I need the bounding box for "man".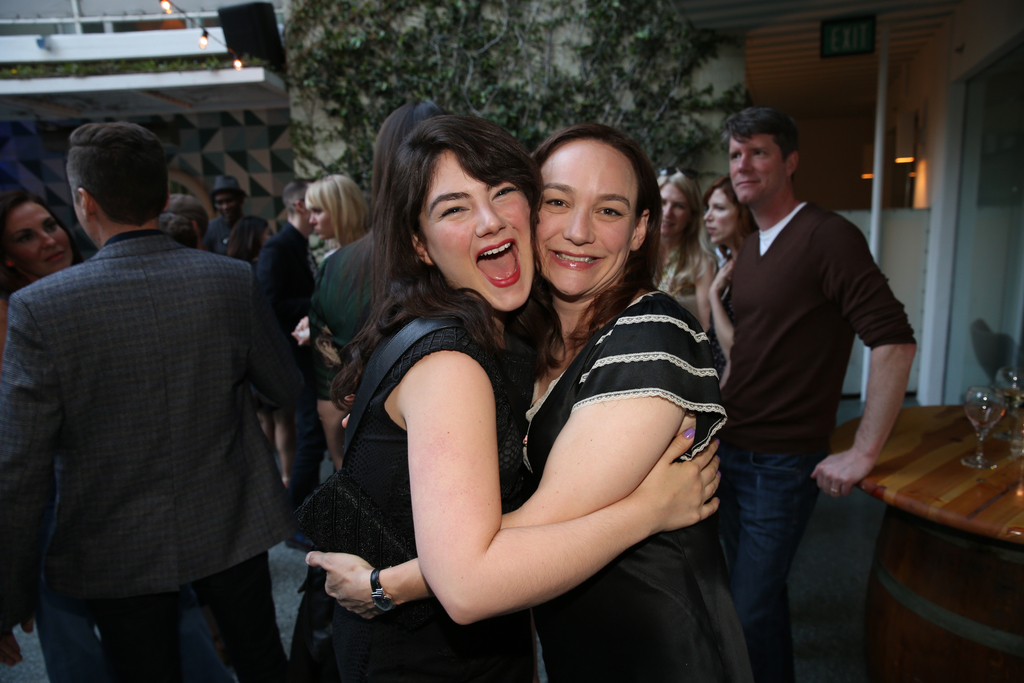
Here it is: l=202, t=173, r=273, b=265.
